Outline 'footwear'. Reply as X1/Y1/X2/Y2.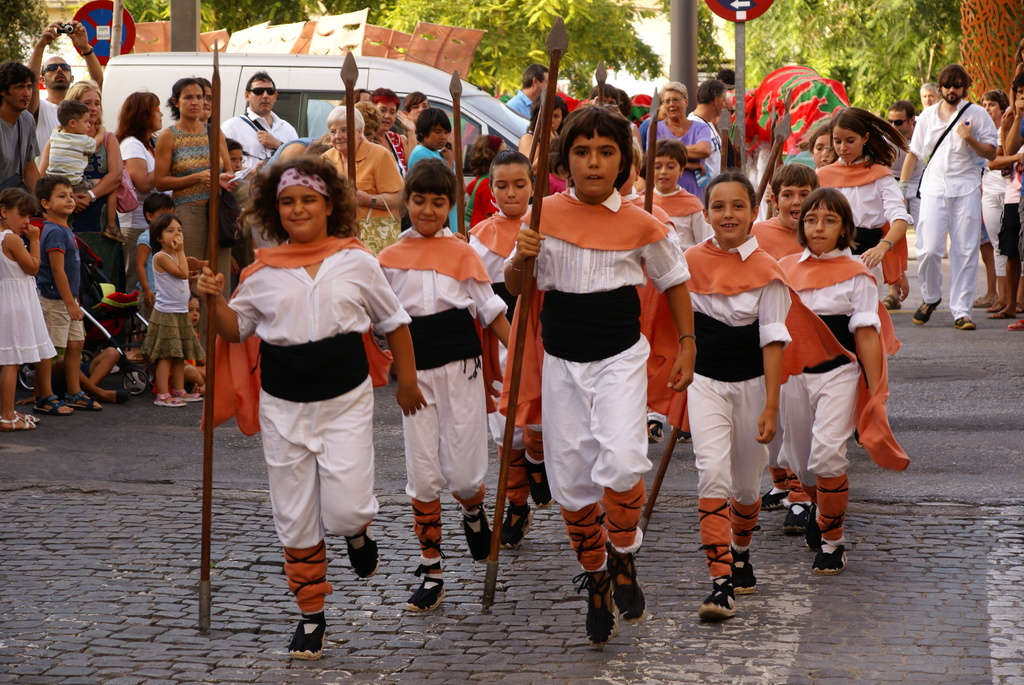
951/313/977/331.
